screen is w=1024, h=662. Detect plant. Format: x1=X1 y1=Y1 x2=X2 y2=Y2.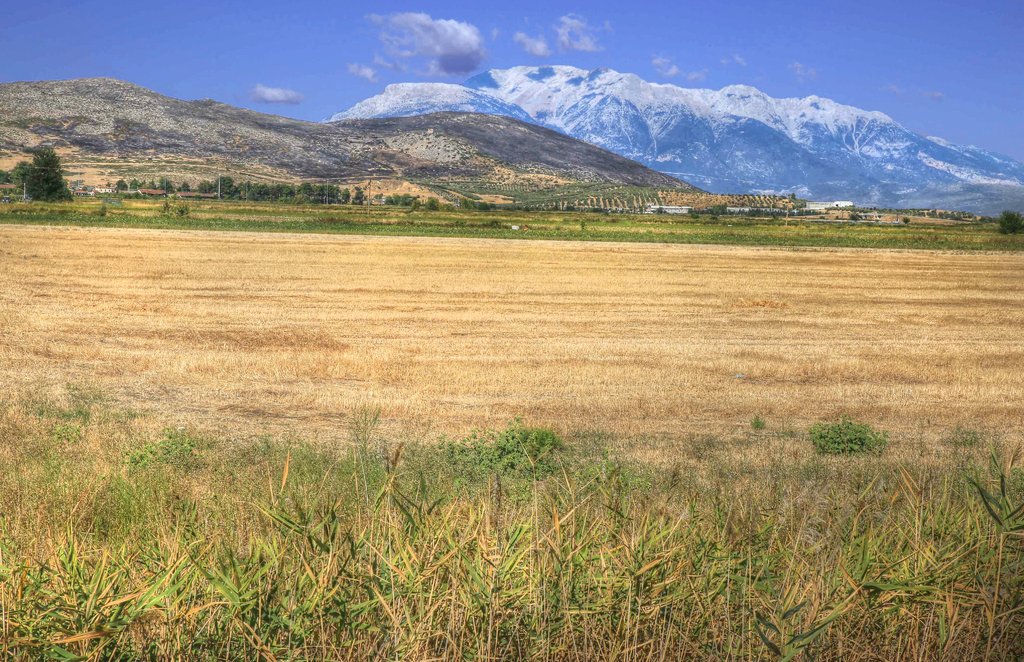
x1=815 y1=413 x2=904 y2=478.
